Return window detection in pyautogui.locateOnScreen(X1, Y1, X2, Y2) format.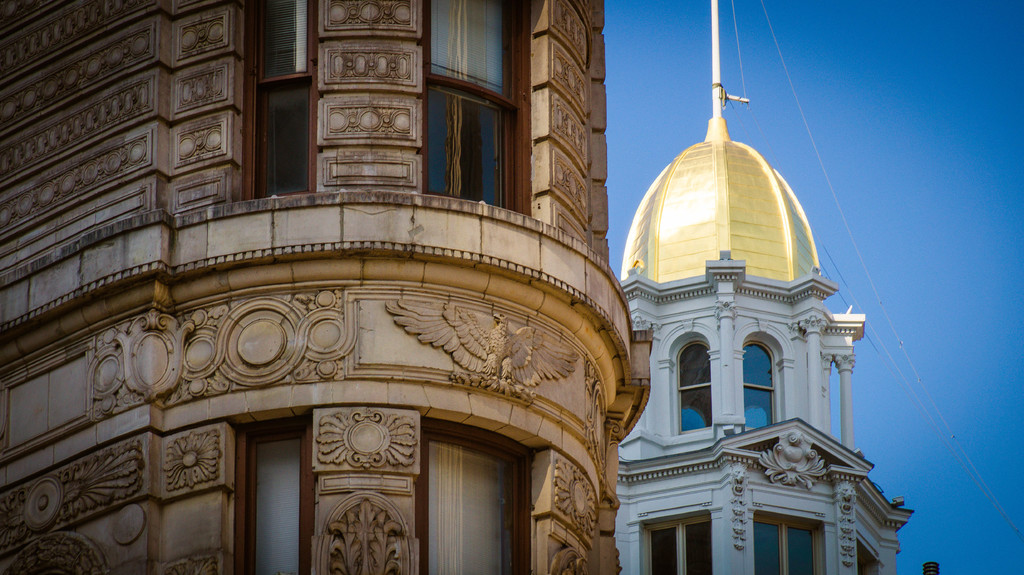
pyautogui.locateOnScreen(233, 0, 314, 201).
